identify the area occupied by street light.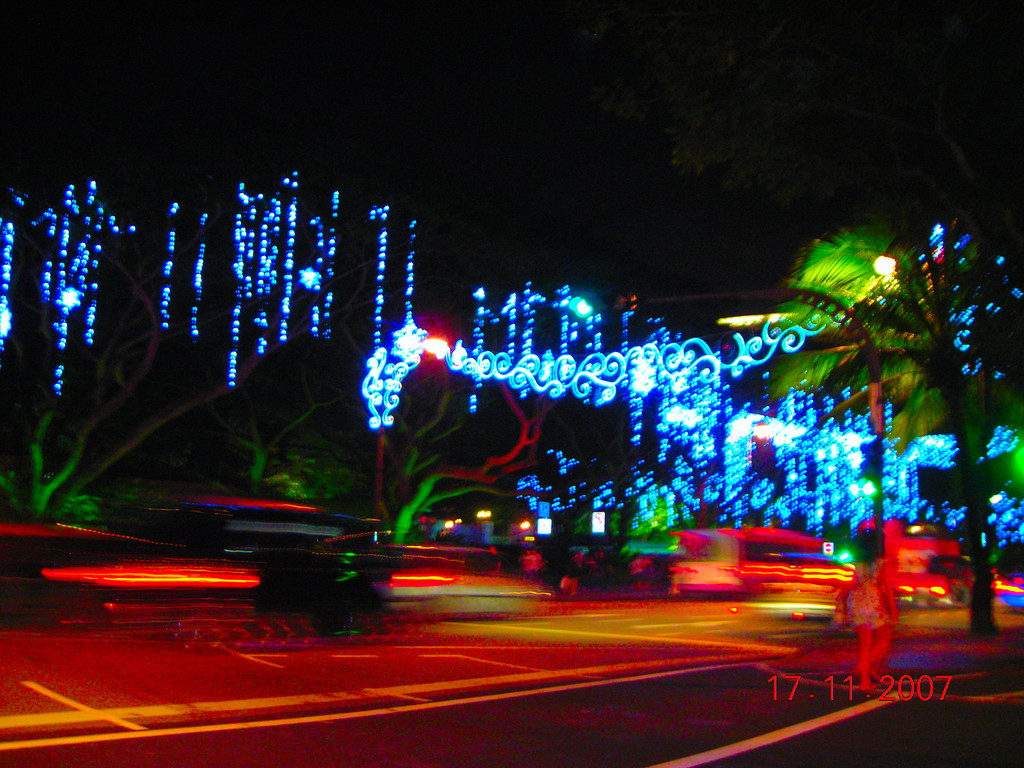
Area: <bbox>865, 249, 977, 616</bbox>.
